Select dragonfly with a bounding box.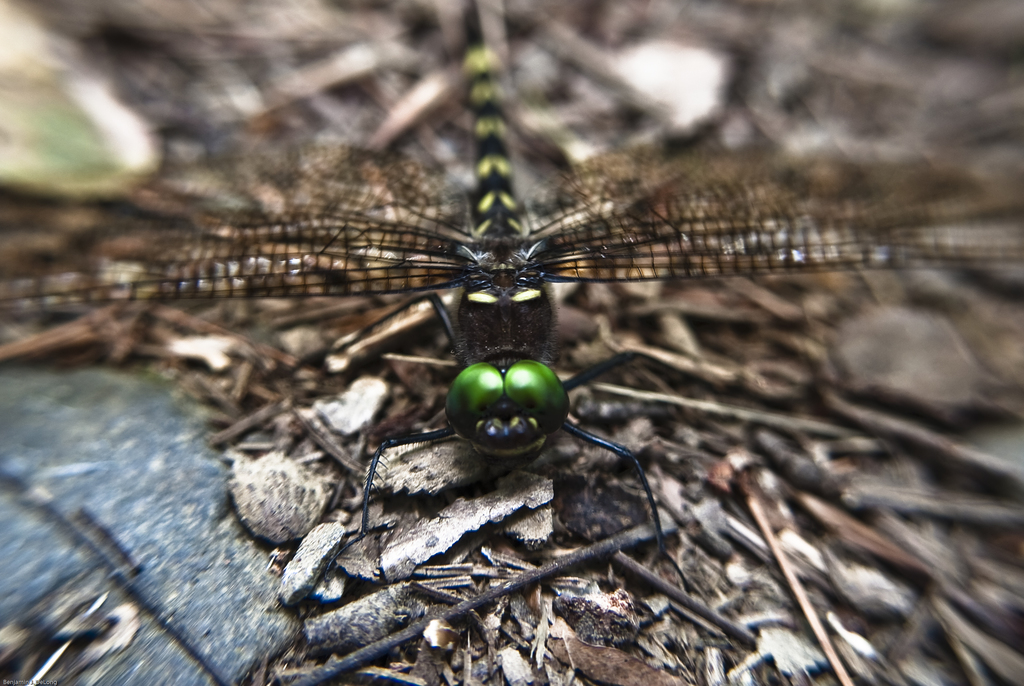
(0, 3, 1023, 561).
